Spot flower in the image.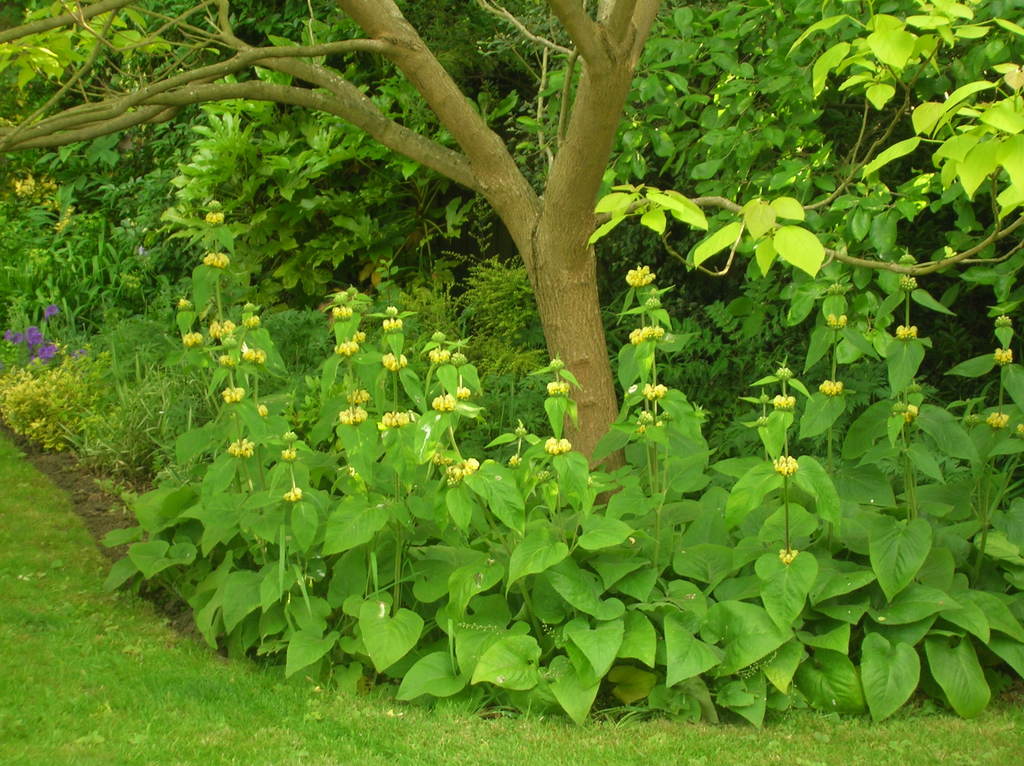
flower found at select_region(543, 374, 568, 403).
